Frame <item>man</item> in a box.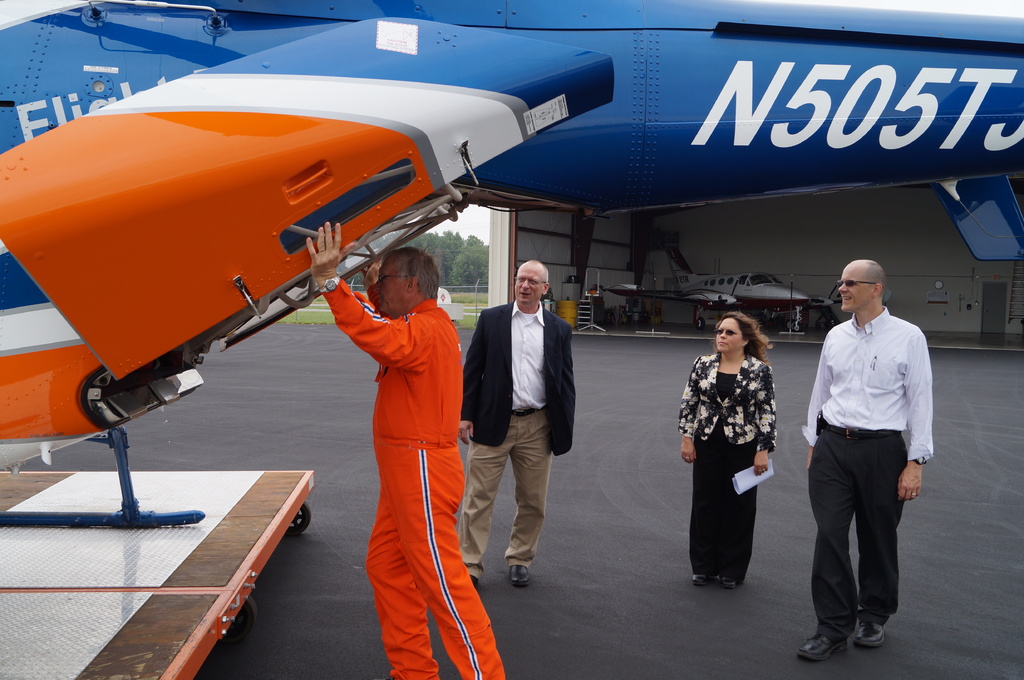
box=[303, 218, 505, 679].
